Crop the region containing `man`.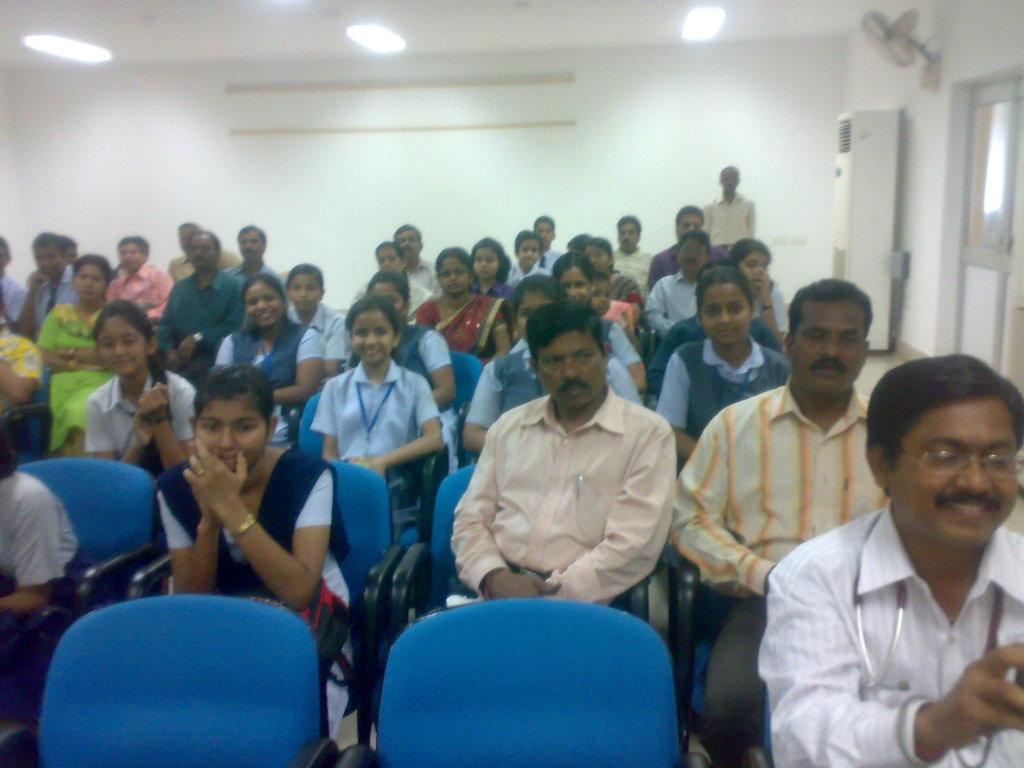
Crop region: [650,200,714,291].
